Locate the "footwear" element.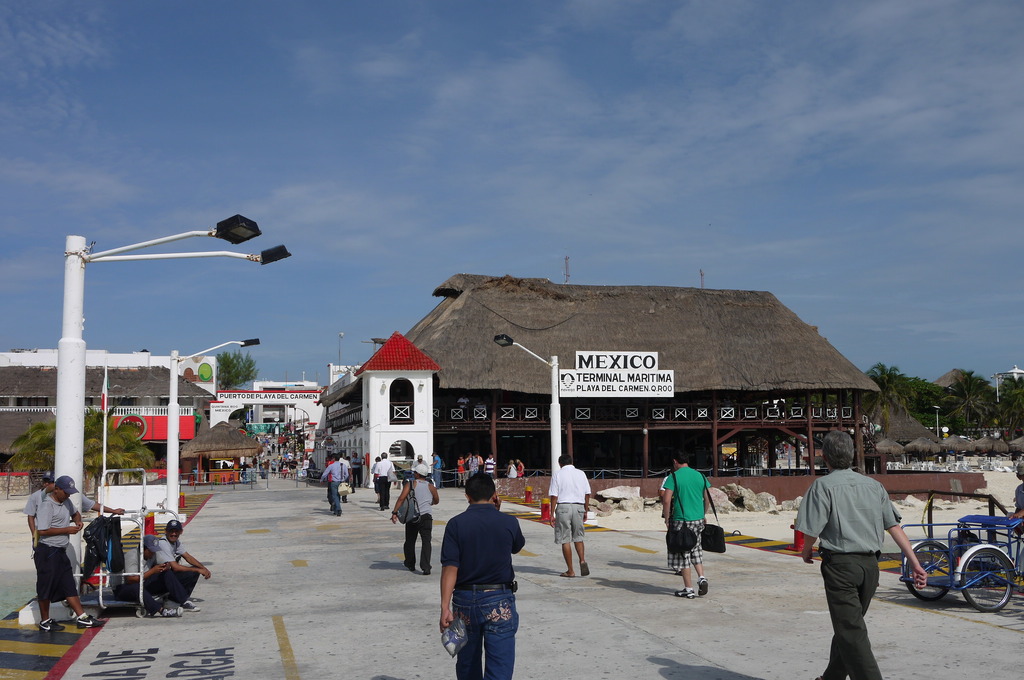
Element bbox: 337:510:341:517.
